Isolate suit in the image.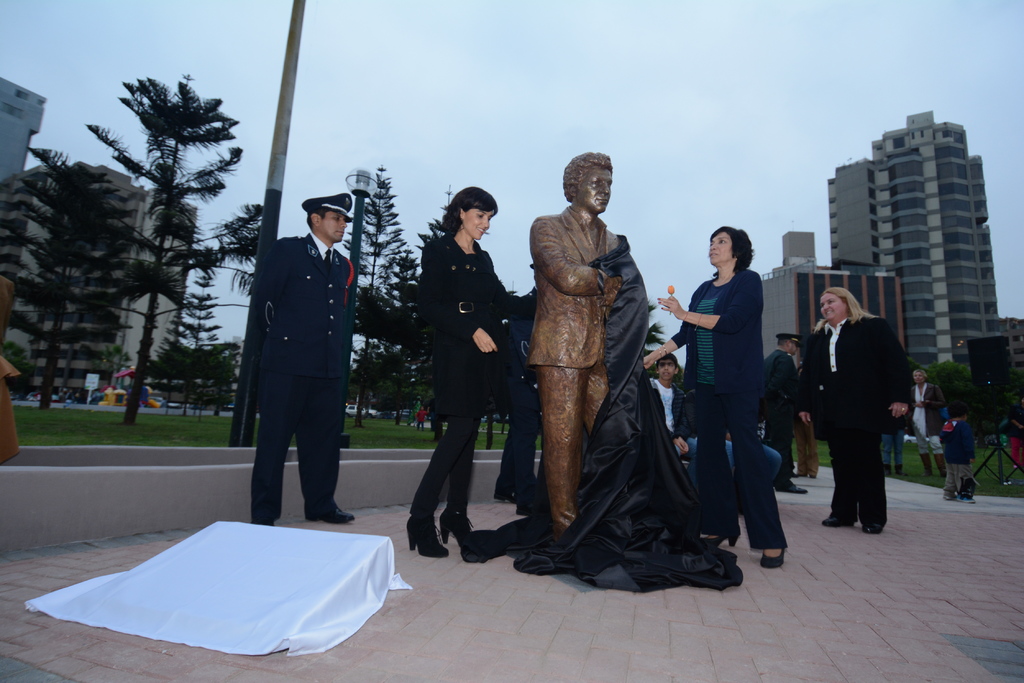
Isolated region: 798/312/913/442.
